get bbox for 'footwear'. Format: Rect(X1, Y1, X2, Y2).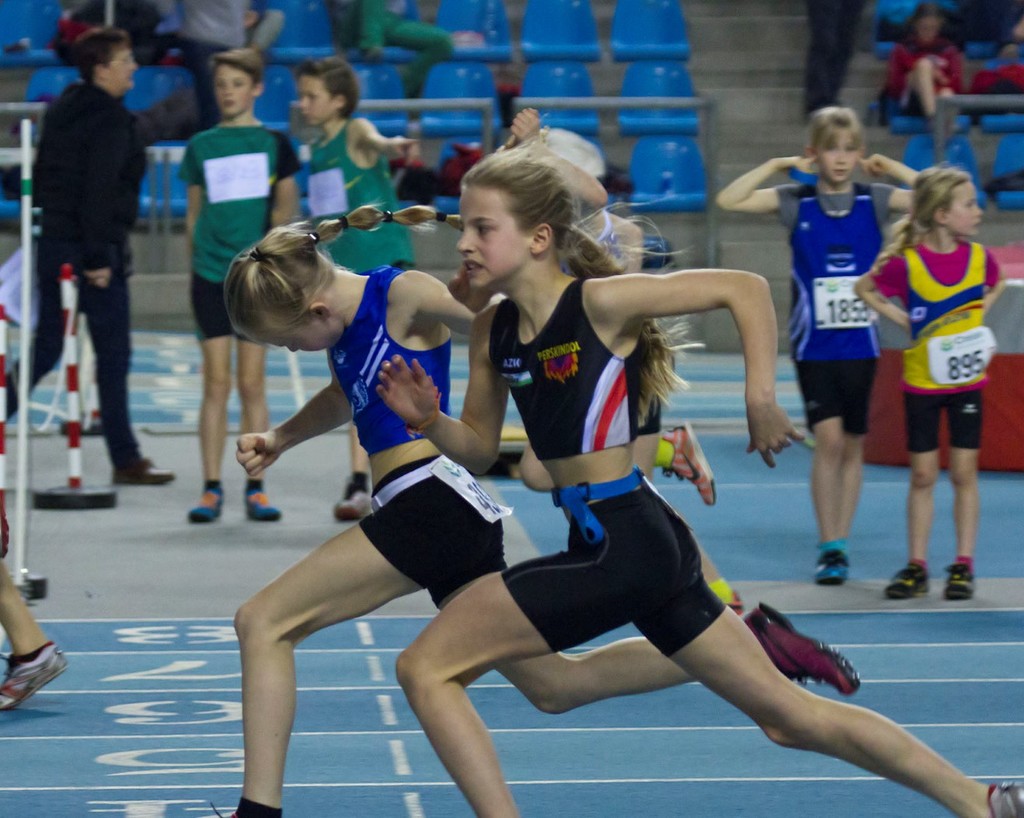
Rect(239, 488, 286, 524).
